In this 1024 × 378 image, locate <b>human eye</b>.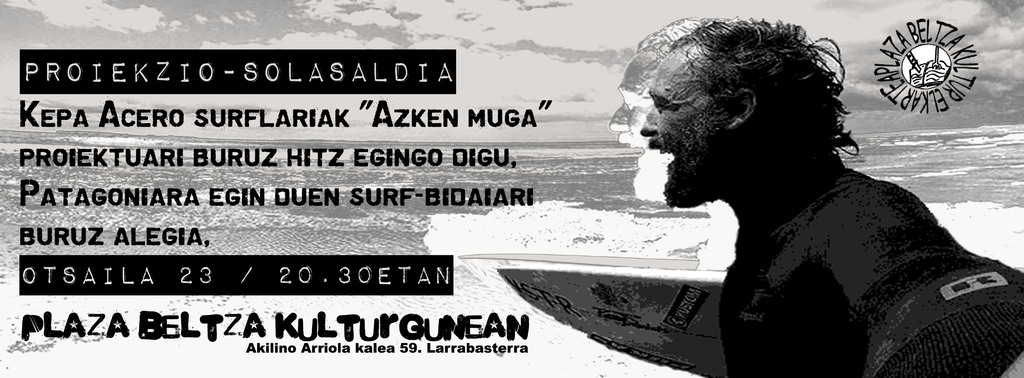
Bounding box: (625, 102, 636, 110).
